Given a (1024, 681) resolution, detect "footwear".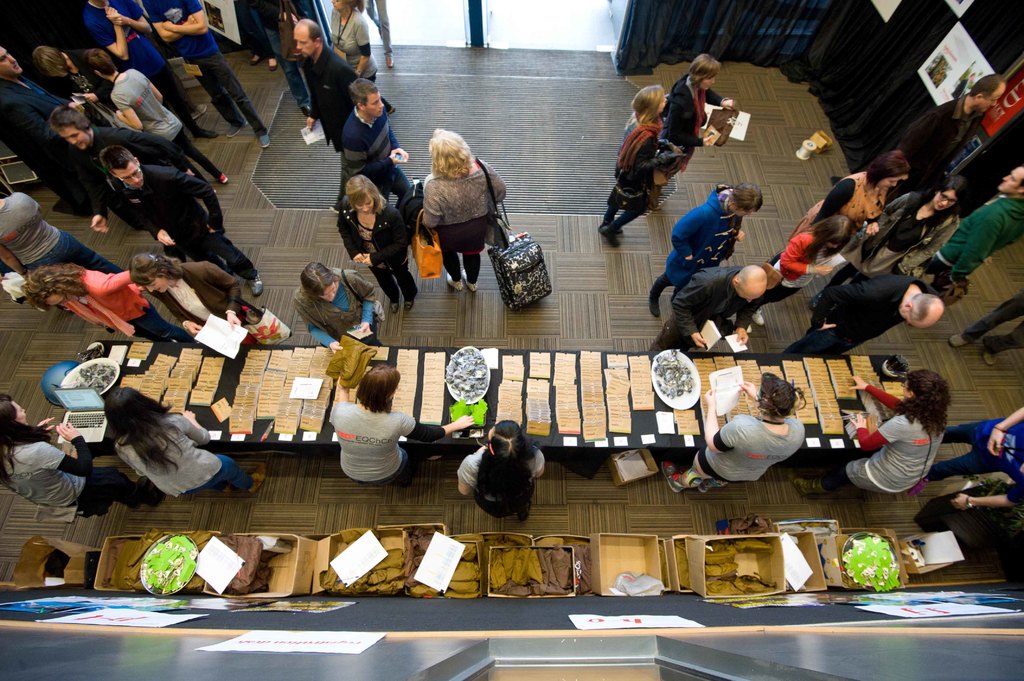
404, 298, 412, 312.
